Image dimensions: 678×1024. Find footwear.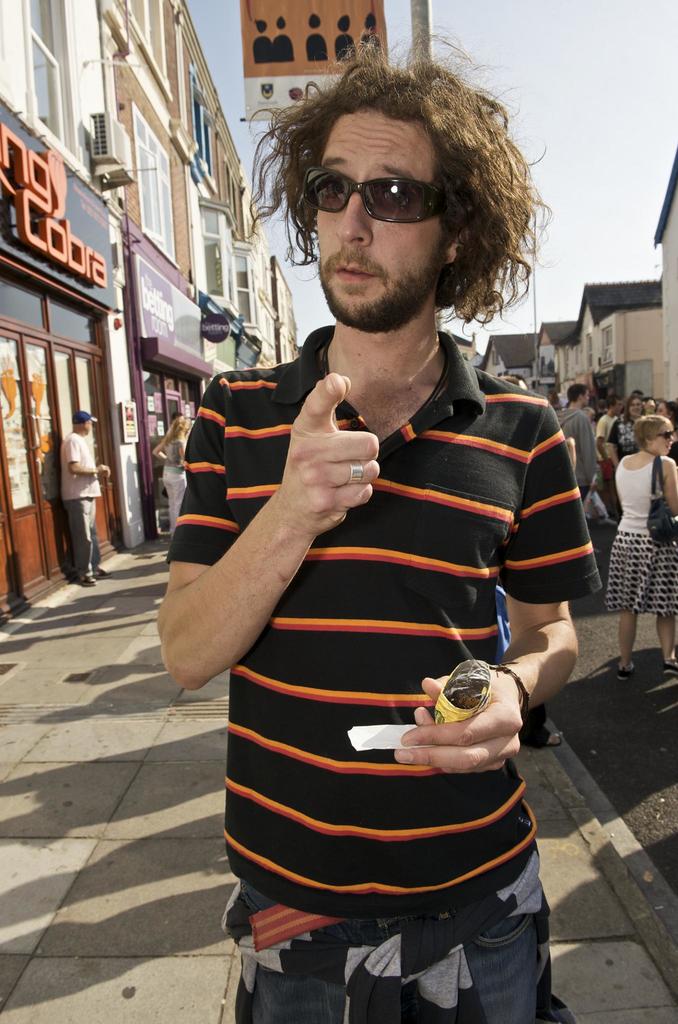
region(660, 657, 677, 676).
